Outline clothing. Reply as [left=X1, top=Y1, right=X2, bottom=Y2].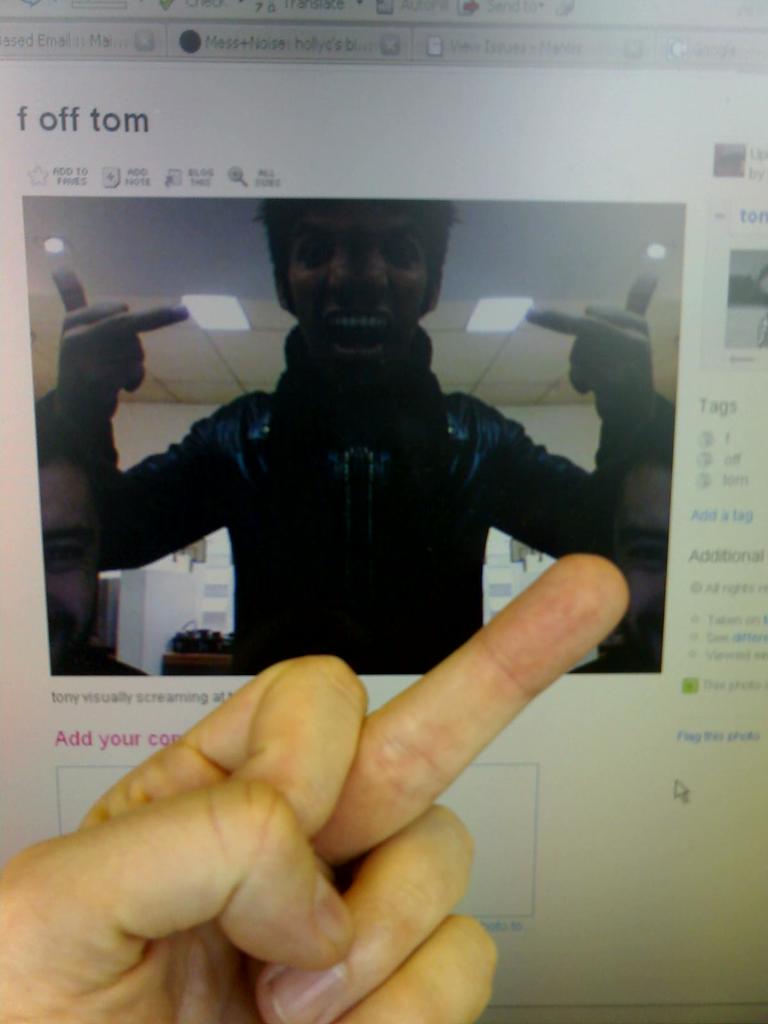
[left=70, top=280, right=628, bottom=694].
